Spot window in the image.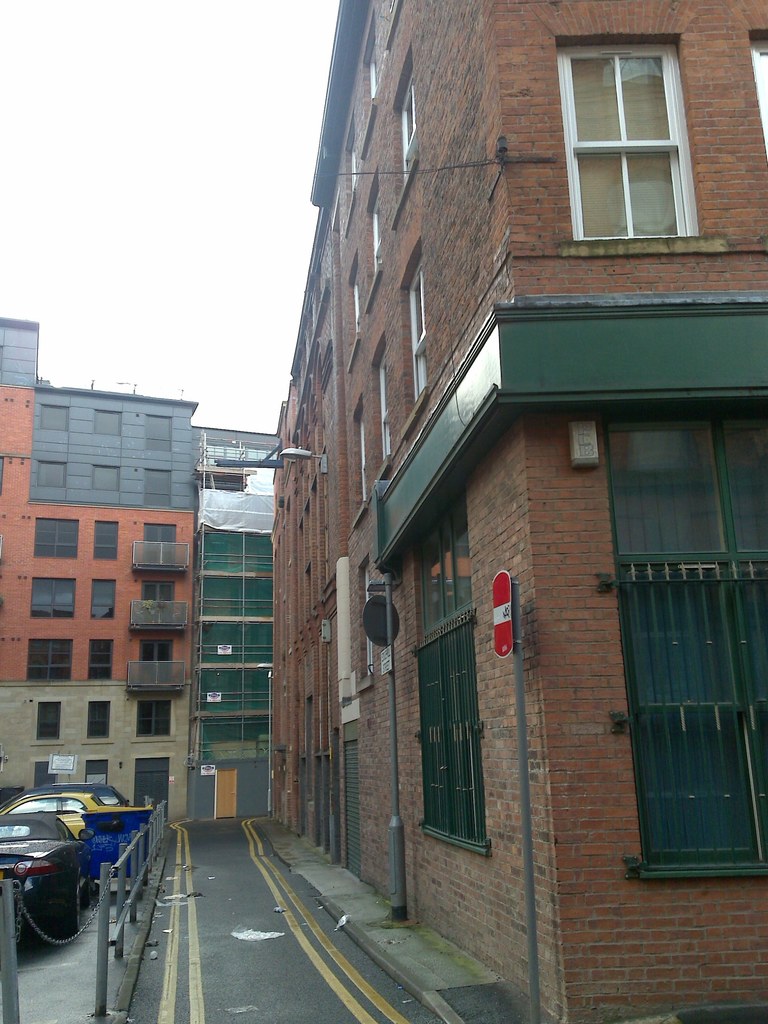
window found at 35:762:58:787.
